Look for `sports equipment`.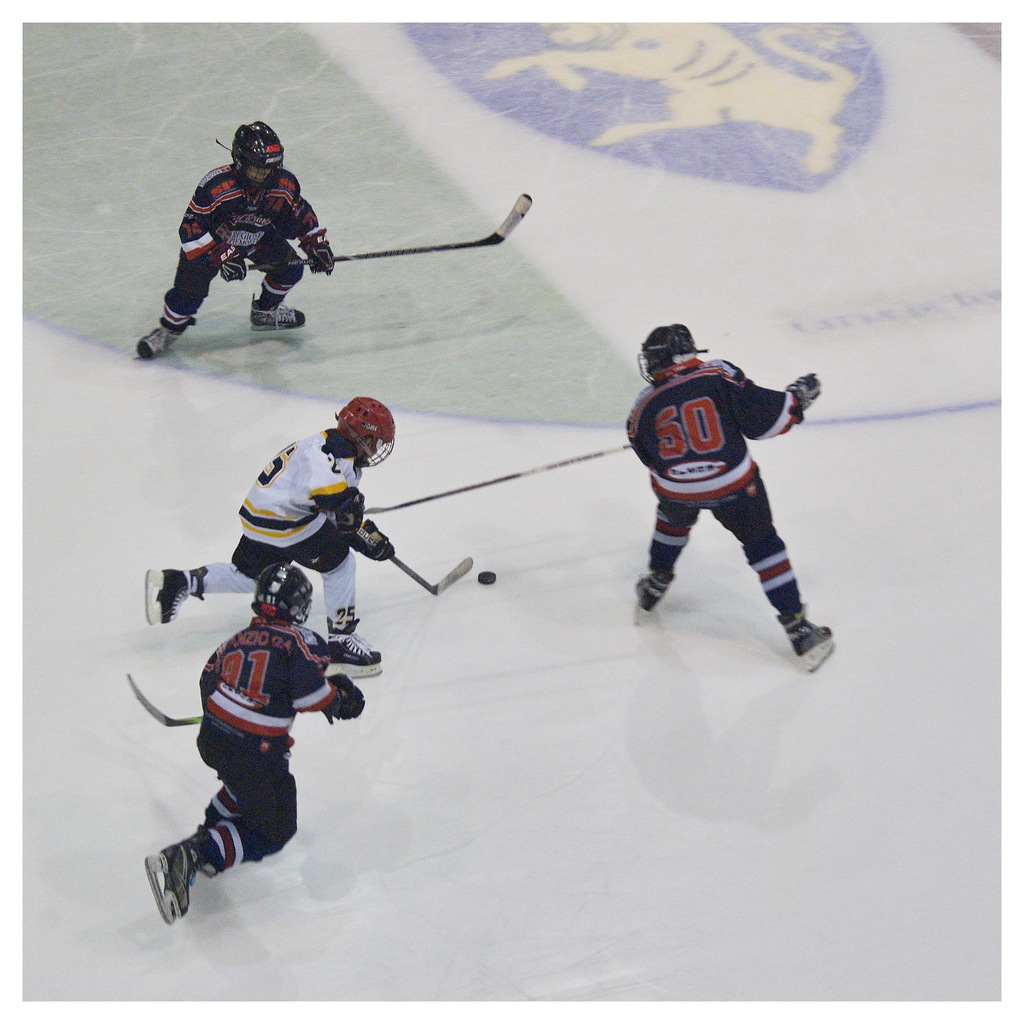
Found: region(300, 226, 333, 277).
